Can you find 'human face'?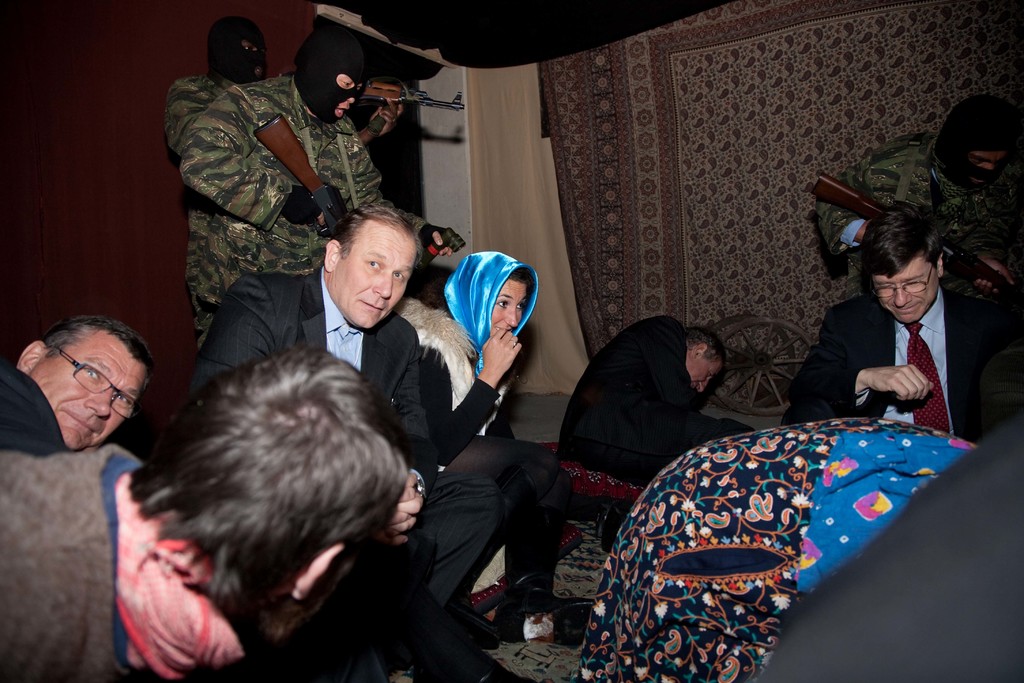
Yes, bounding box: {"left": 241, "top": 31, "right": 271, "bottom": 78}.
